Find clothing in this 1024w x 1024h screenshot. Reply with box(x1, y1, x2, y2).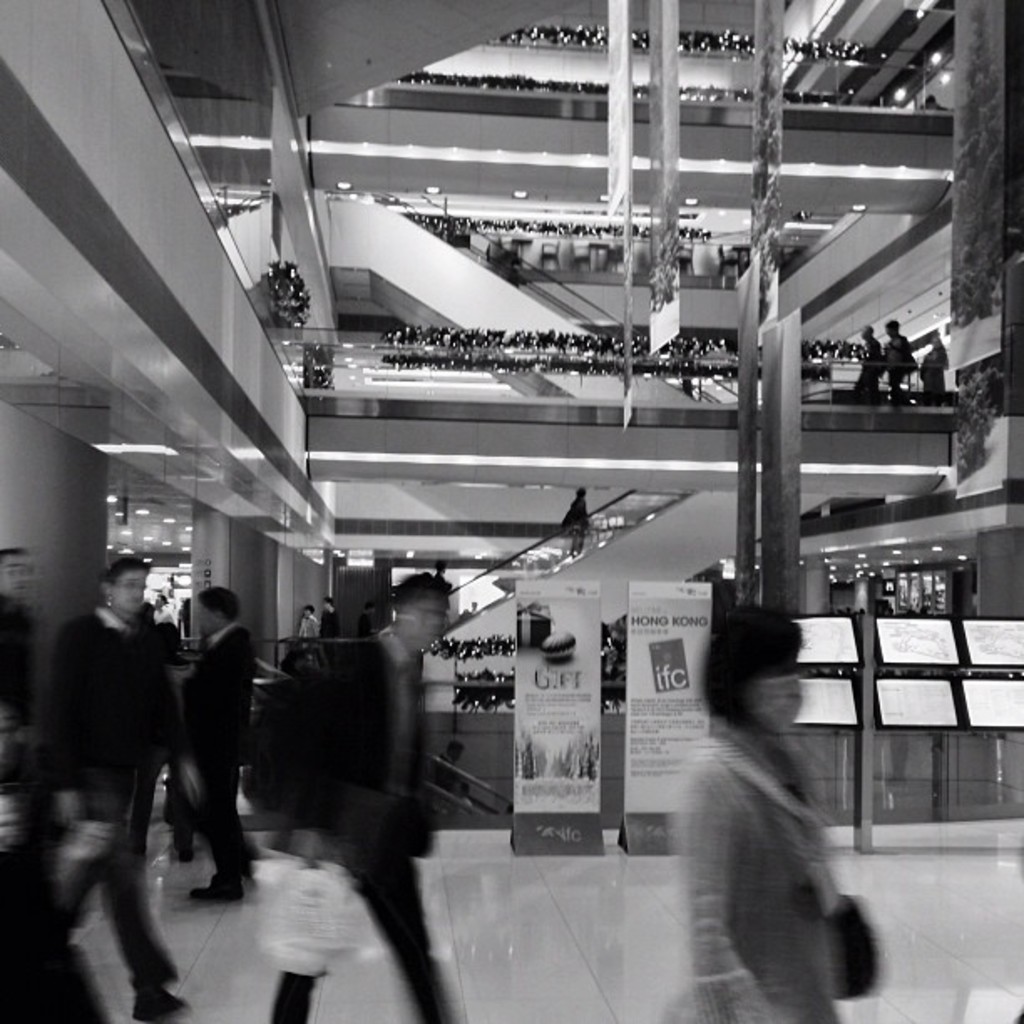
box(853, 340, 882, 392).
